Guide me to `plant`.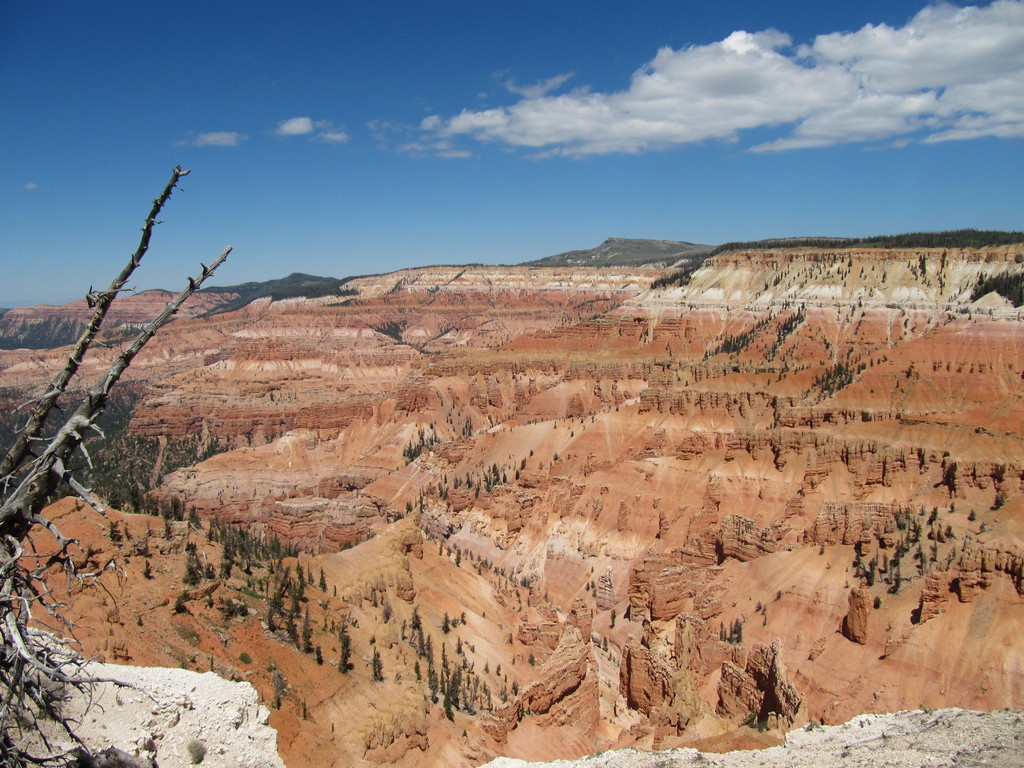
Guidance: detection(774, 589, 783, 601).
